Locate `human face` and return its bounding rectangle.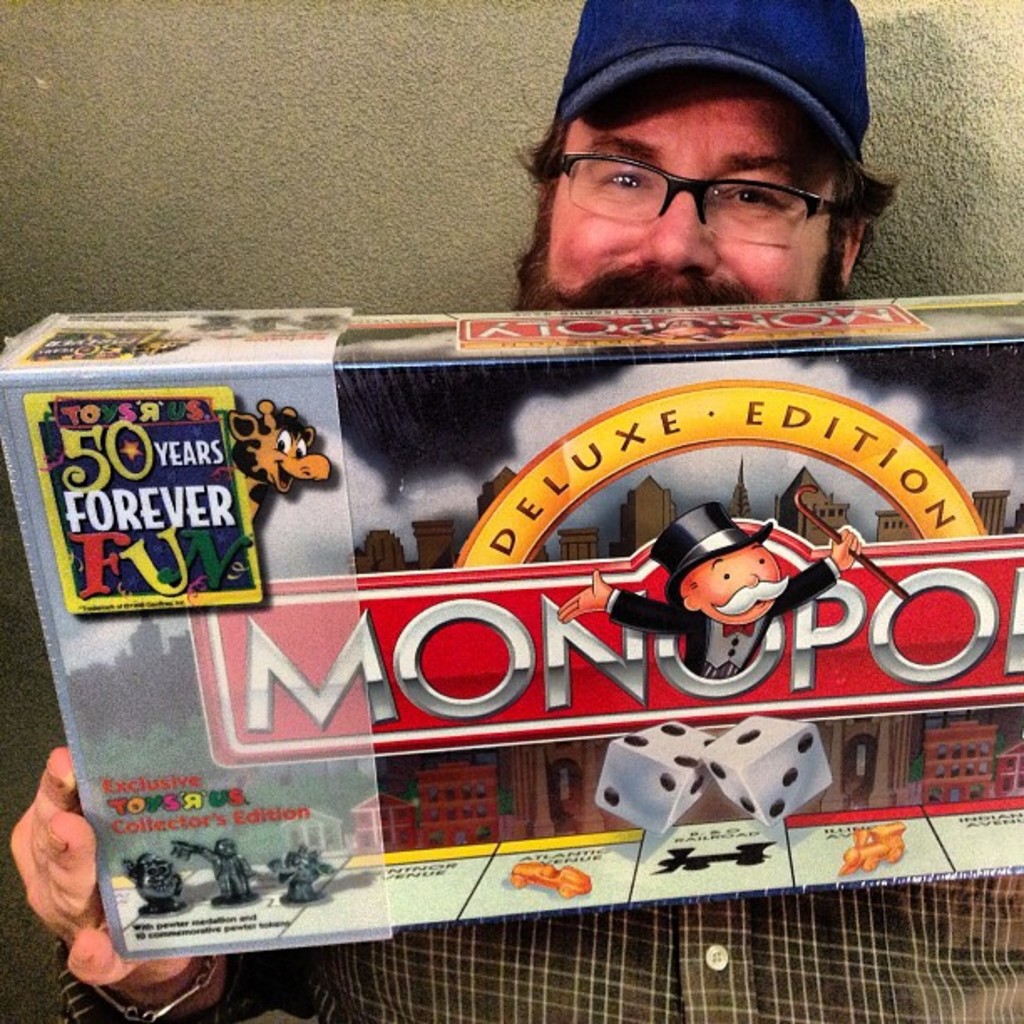
region(691, 547, 780, 626).
